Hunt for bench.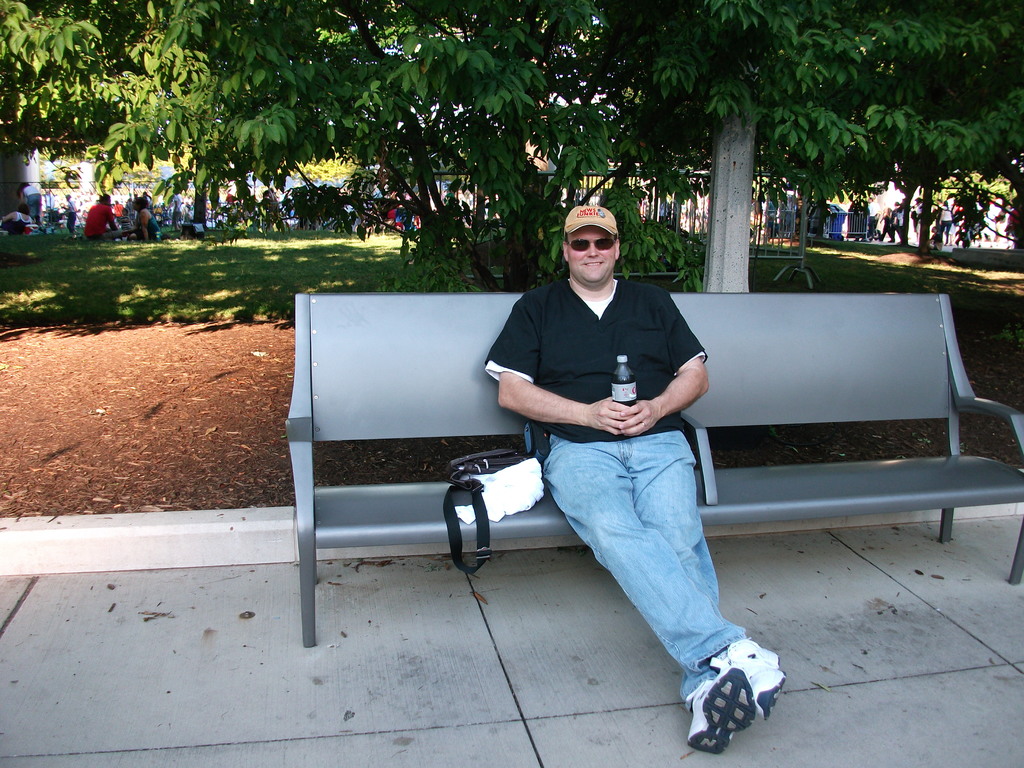
Hunted down at <bbox>154, 268, 996, 717</bbox>.
